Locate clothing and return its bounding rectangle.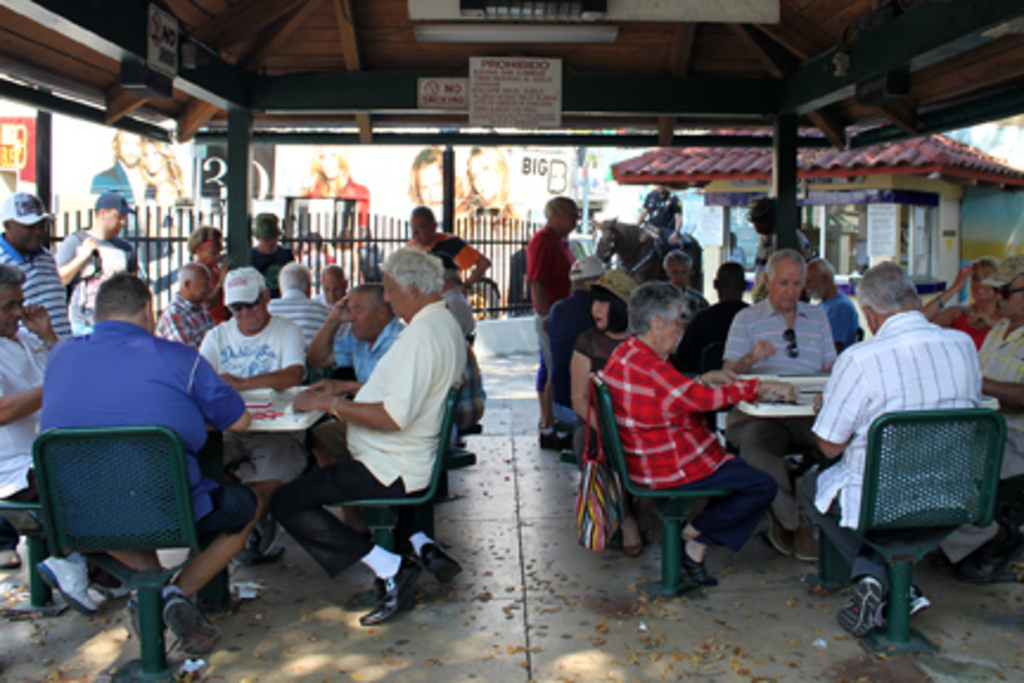
(x1=197, y1=258, x2=239, y2=325).
